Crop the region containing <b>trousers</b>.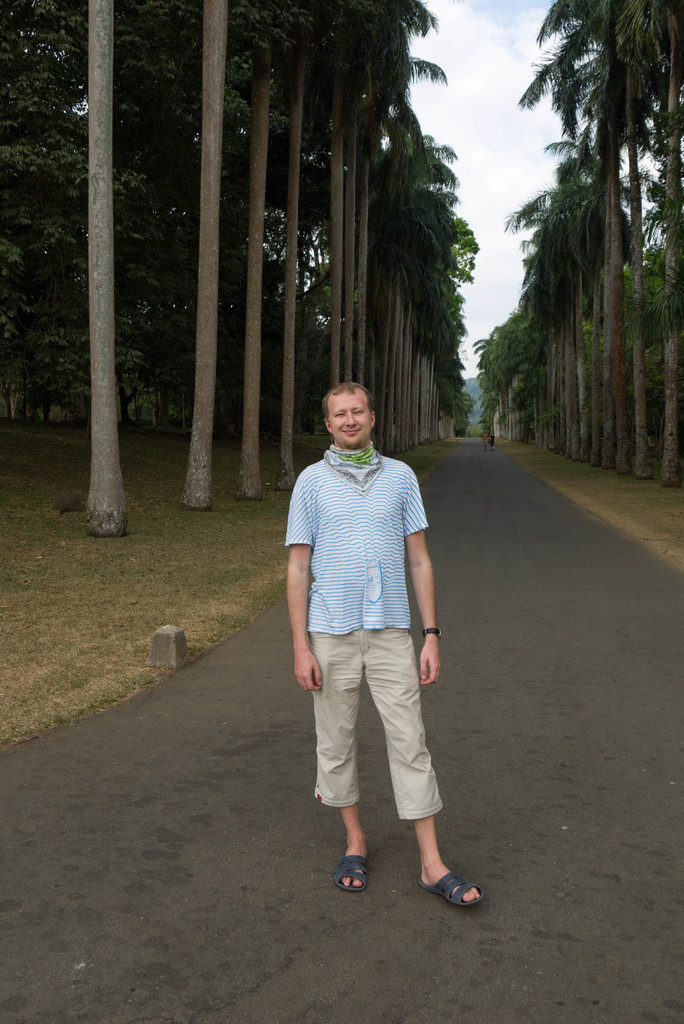
Crop region: select_region(292, 593, 460, 874).
